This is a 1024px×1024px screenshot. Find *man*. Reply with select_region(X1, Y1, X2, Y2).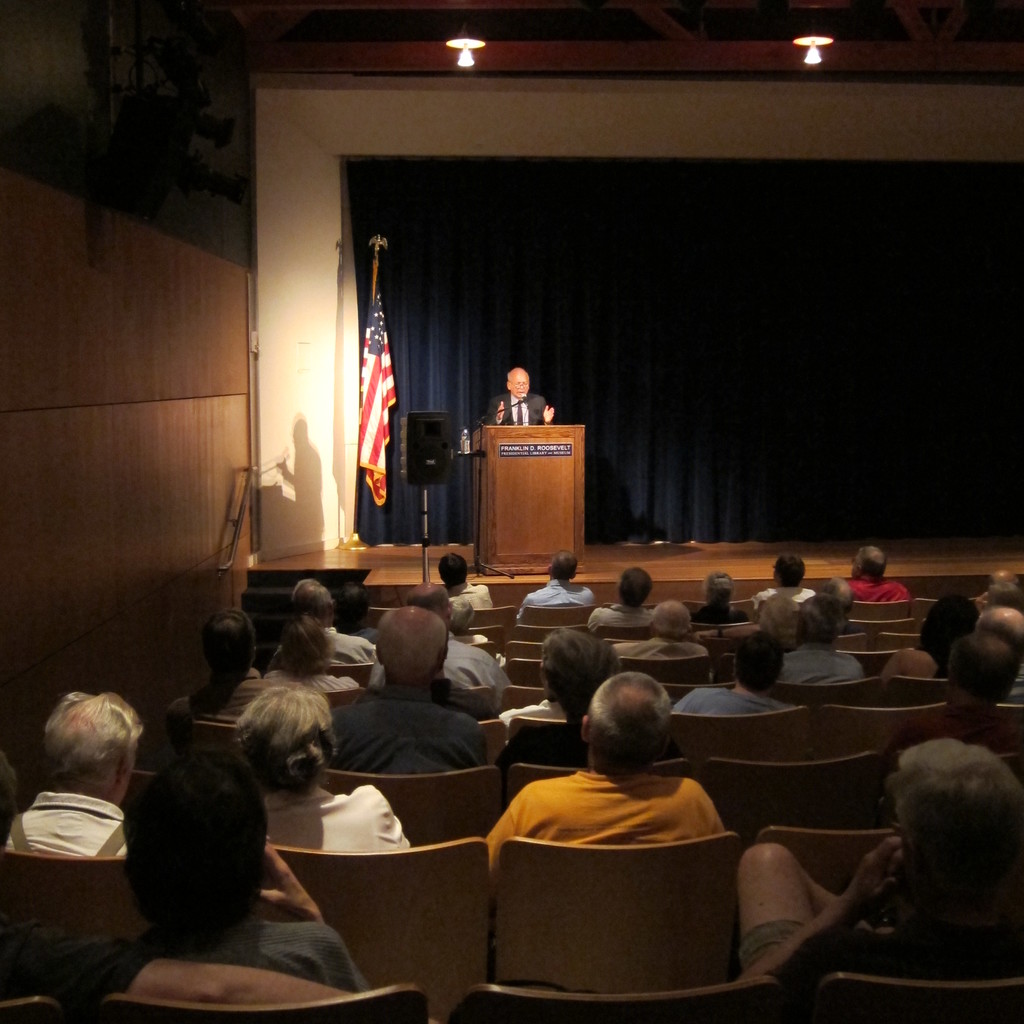
select_region(769, 602, 865, 686).
